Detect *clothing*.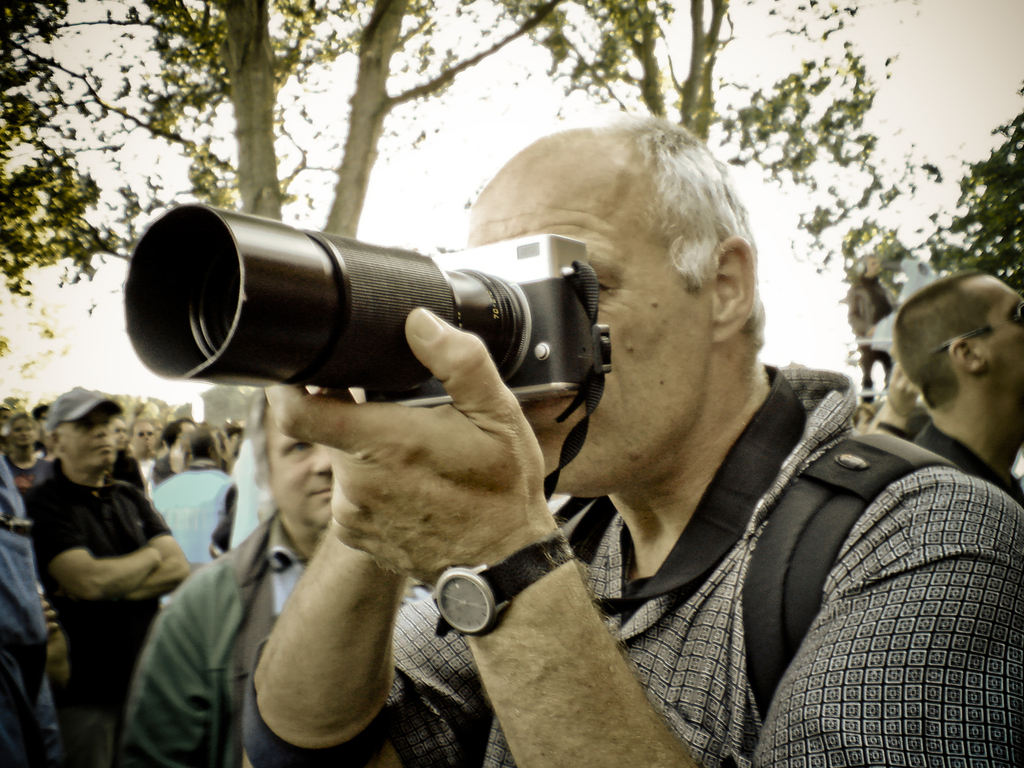
Detected at x1=4, y1=446, x2=42, y2=497.
